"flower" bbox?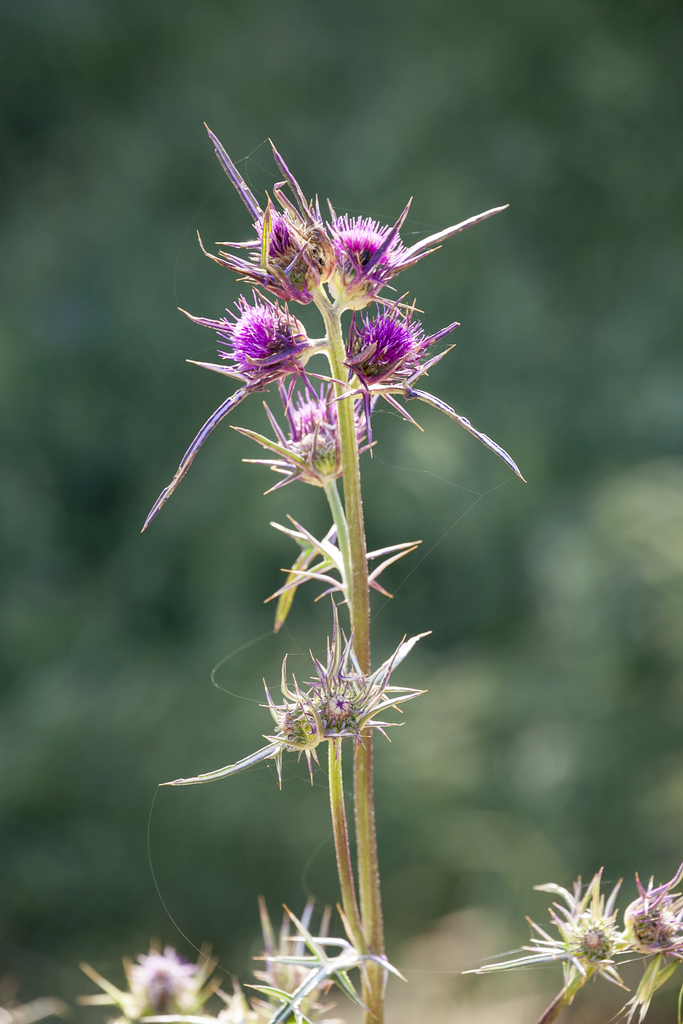
detection(618, 868, 682, 973)
